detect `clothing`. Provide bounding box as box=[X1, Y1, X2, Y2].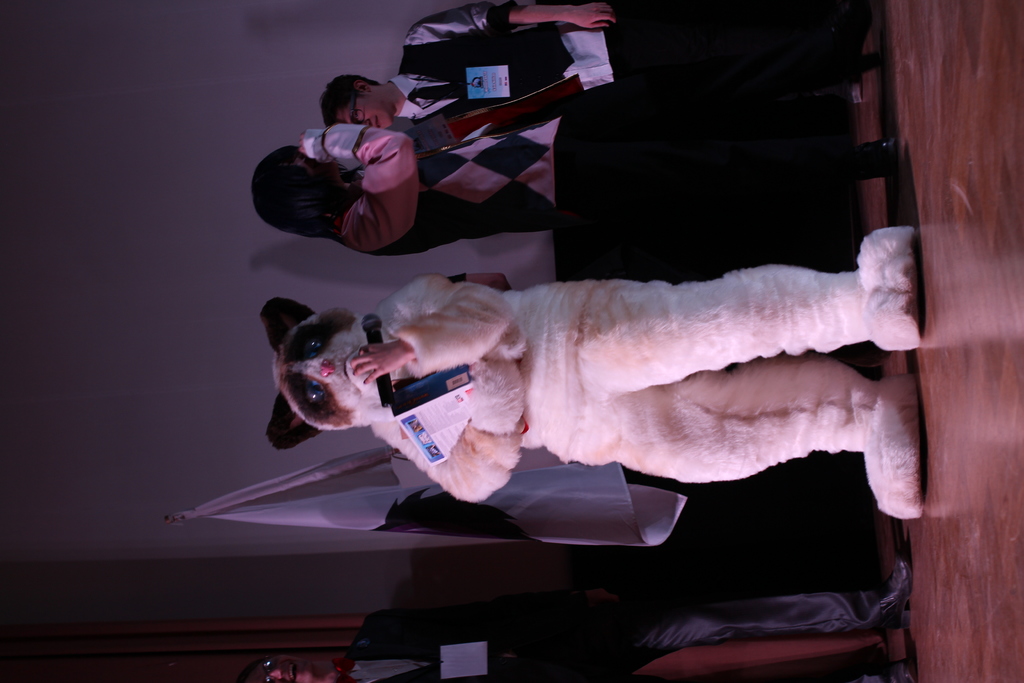
box=[276, 256, 956, 536].
